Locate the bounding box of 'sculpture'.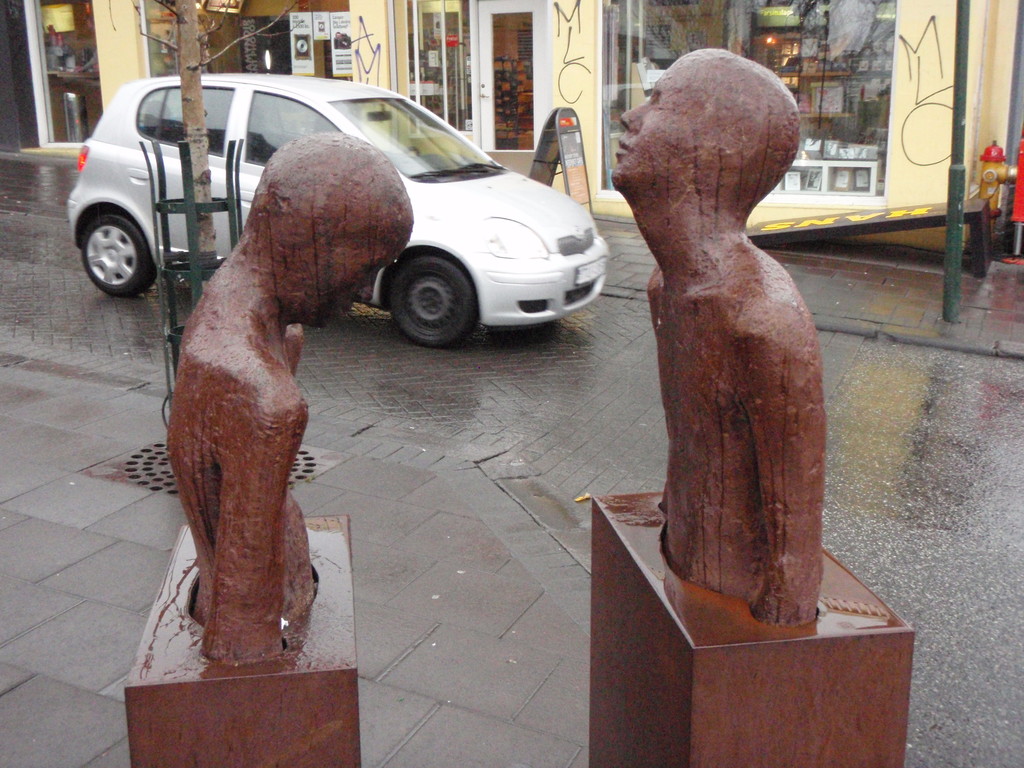
Bounding box: left=635, top=32, right=851, bottom=645.
